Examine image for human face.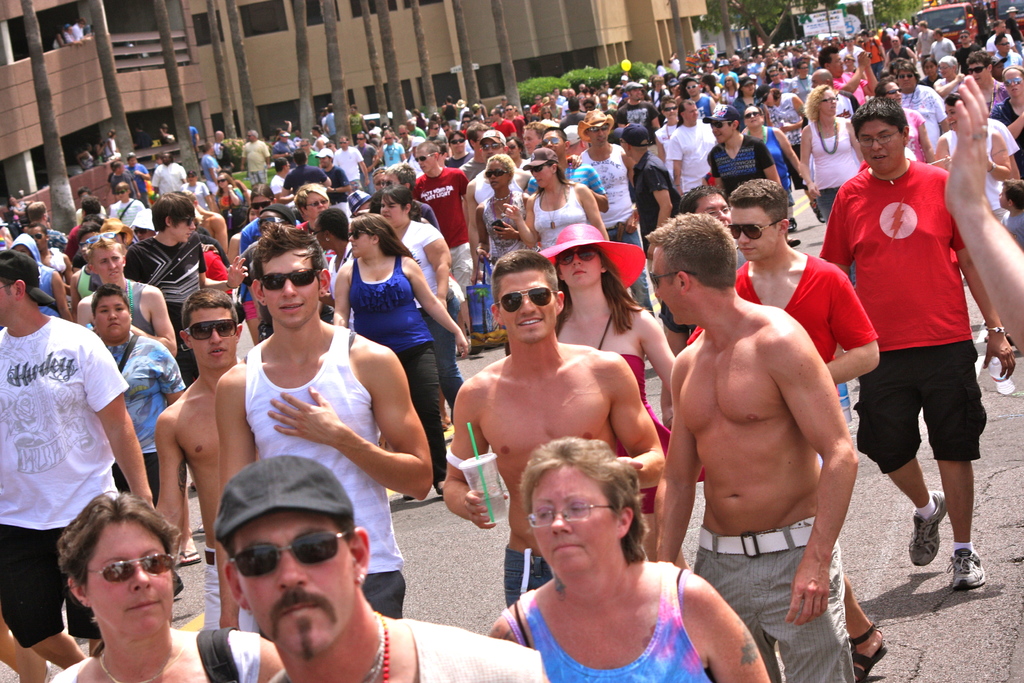
Examination result: l=350, t=236, r=374, b=261.
